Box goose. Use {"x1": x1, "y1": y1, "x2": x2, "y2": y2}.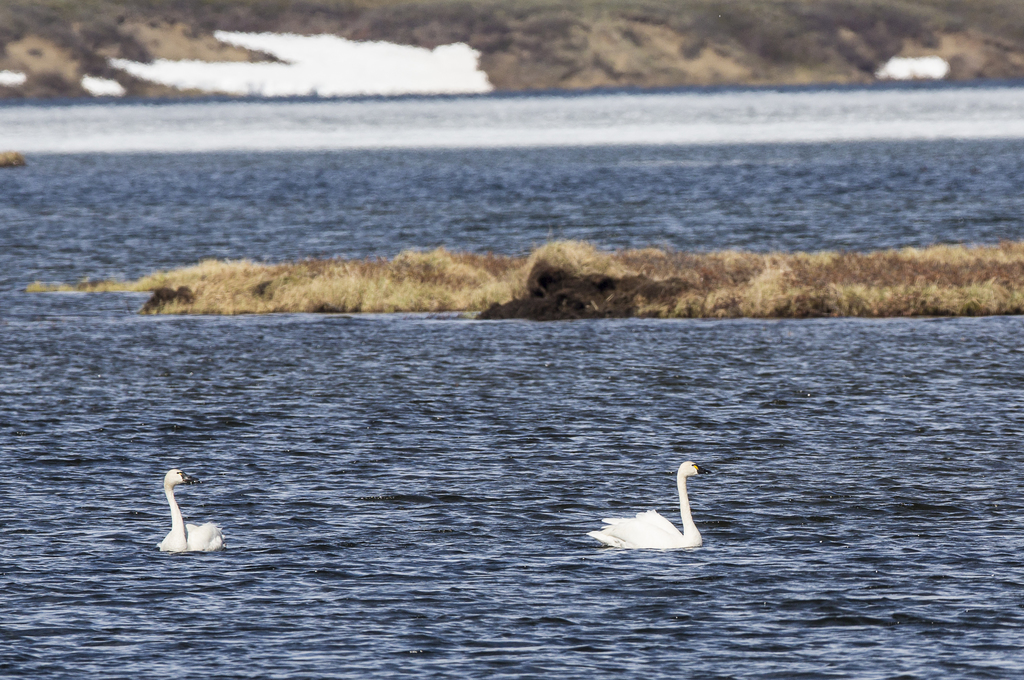
{"x1": 161, "y1": 468, "x2": 227, "y2": 551}.
